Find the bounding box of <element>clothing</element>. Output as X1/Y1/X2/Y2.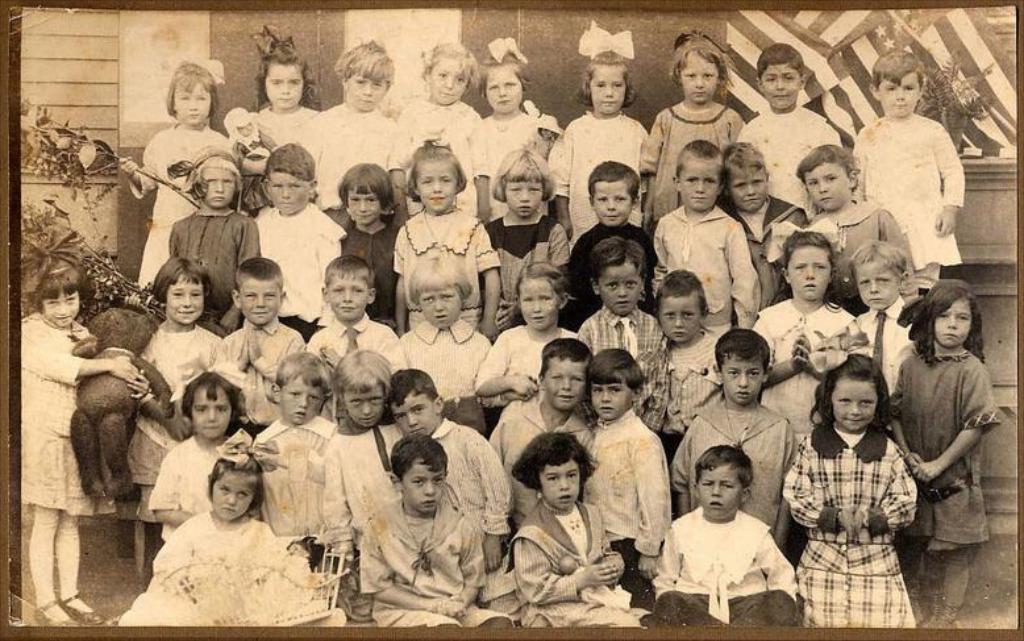
359/491/500/630.
